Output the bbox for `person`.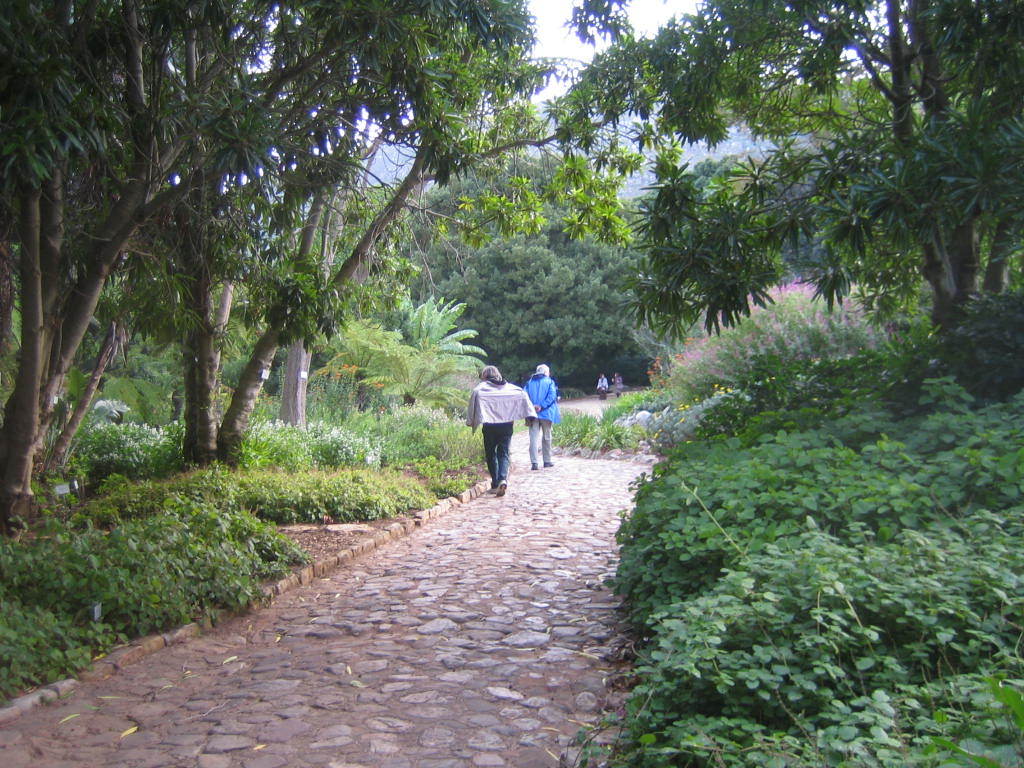
(x1=525, y1=362, x2=560, y2=470).
